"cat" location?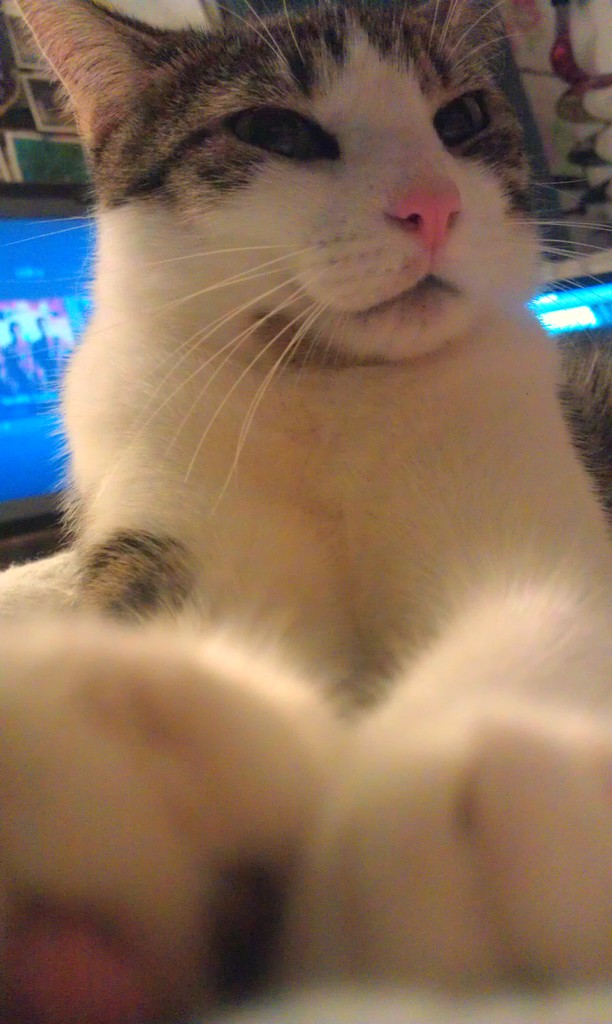
(x1=0, y1=0, x2=611, y2=1023)
